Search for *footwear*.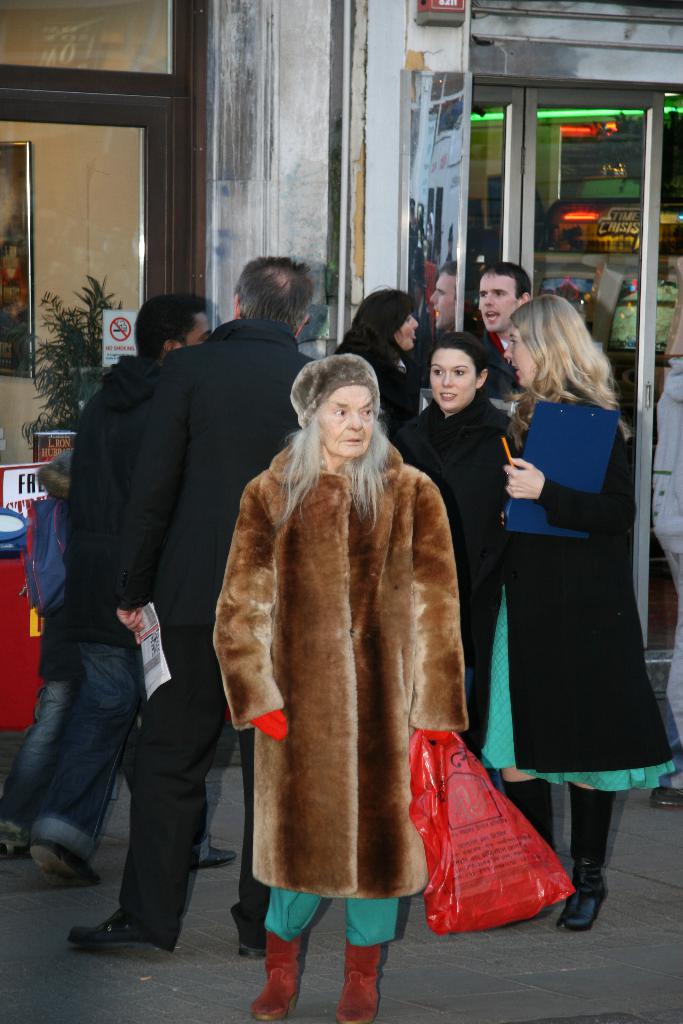
Found at BBox(651, 786, 682, 809).
